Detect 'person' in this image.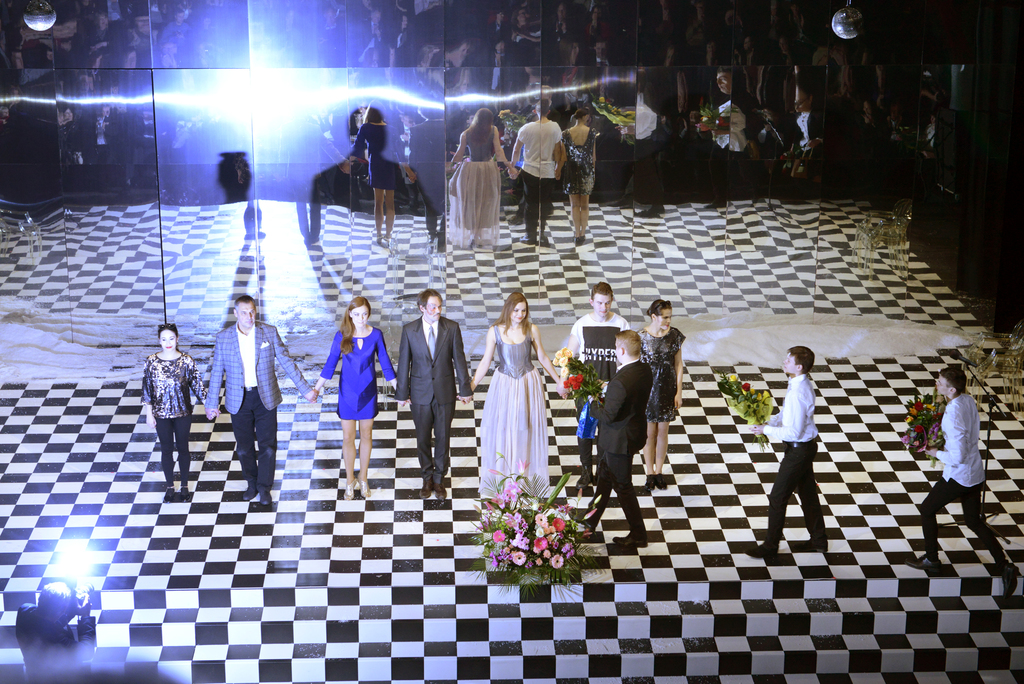
Detection: bbox=[202, 295, 316, 507].
